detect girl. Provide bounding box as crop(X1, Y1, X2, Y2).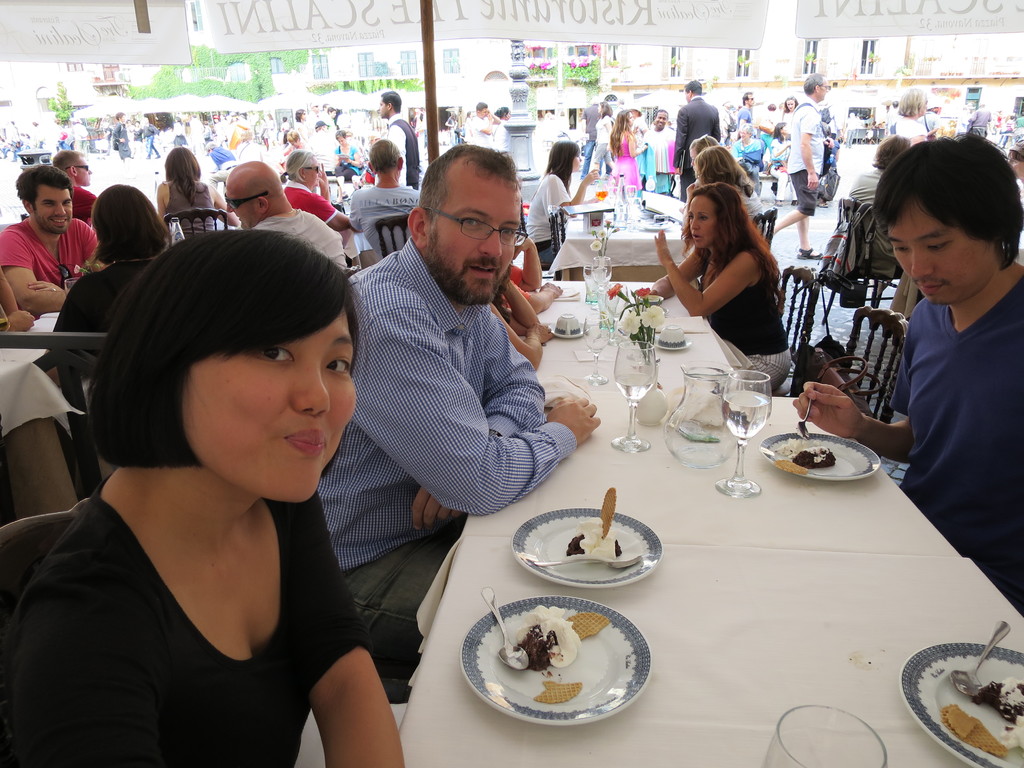
crop(769, 120, 802, 209).
